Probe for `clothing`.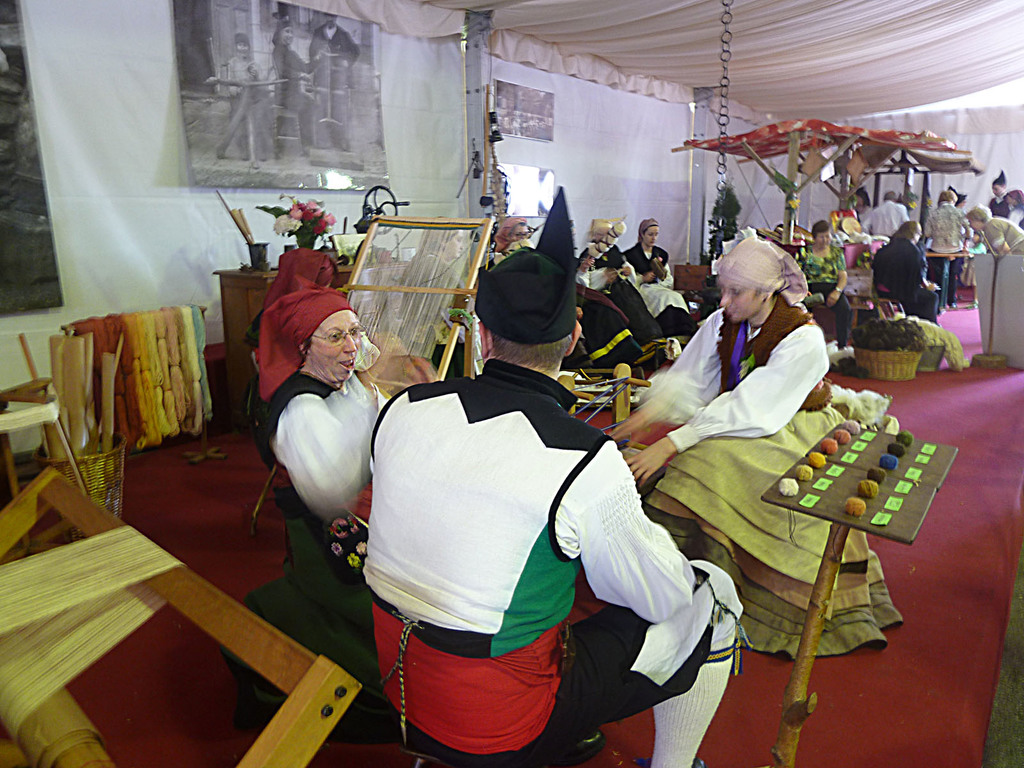
Probe result: 471:253:647:387.
